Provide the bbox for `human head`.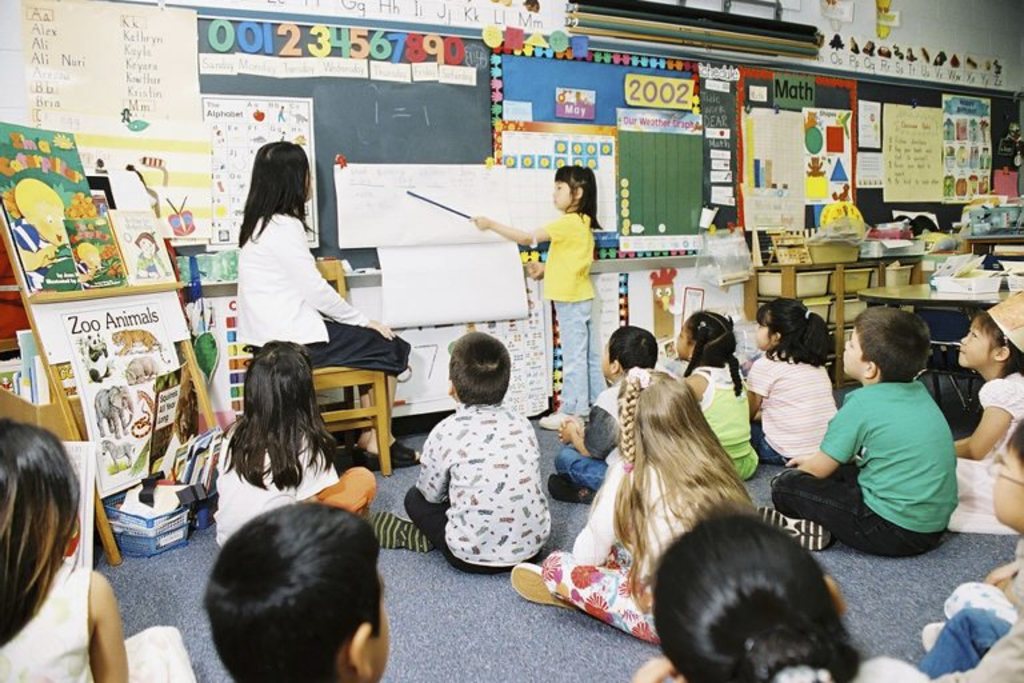
<bbox>132, 228, 159, 259</bbox>.
